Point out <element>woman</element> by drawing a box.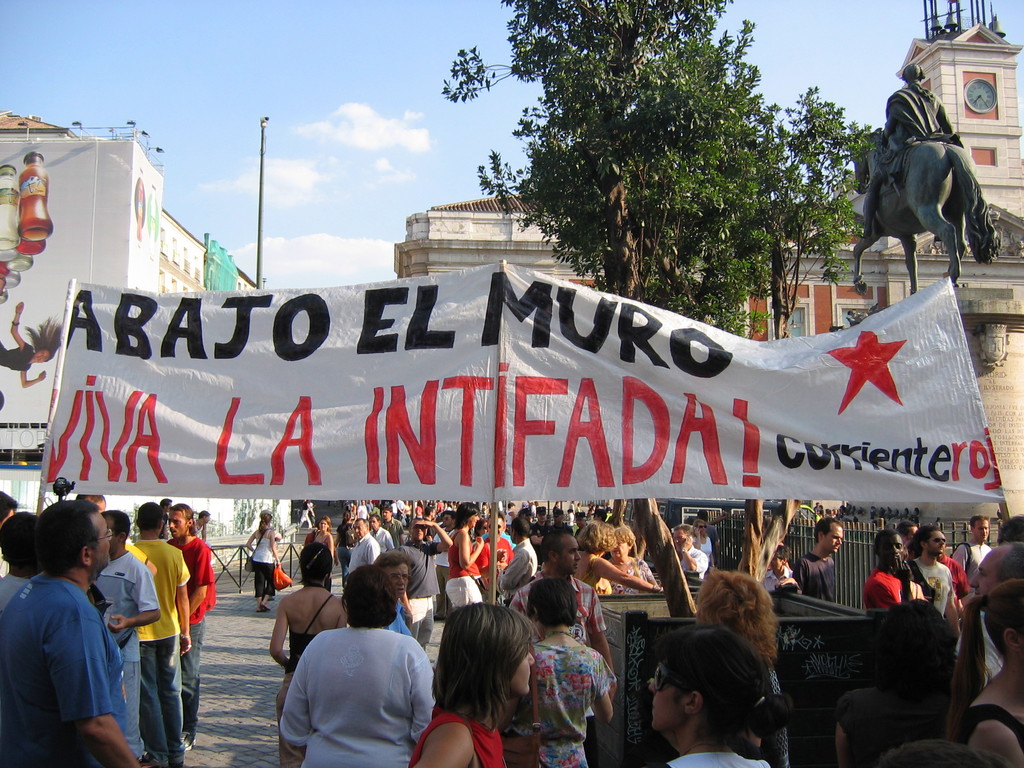
[x1=247, y1=511, x2=283, y2=610].
